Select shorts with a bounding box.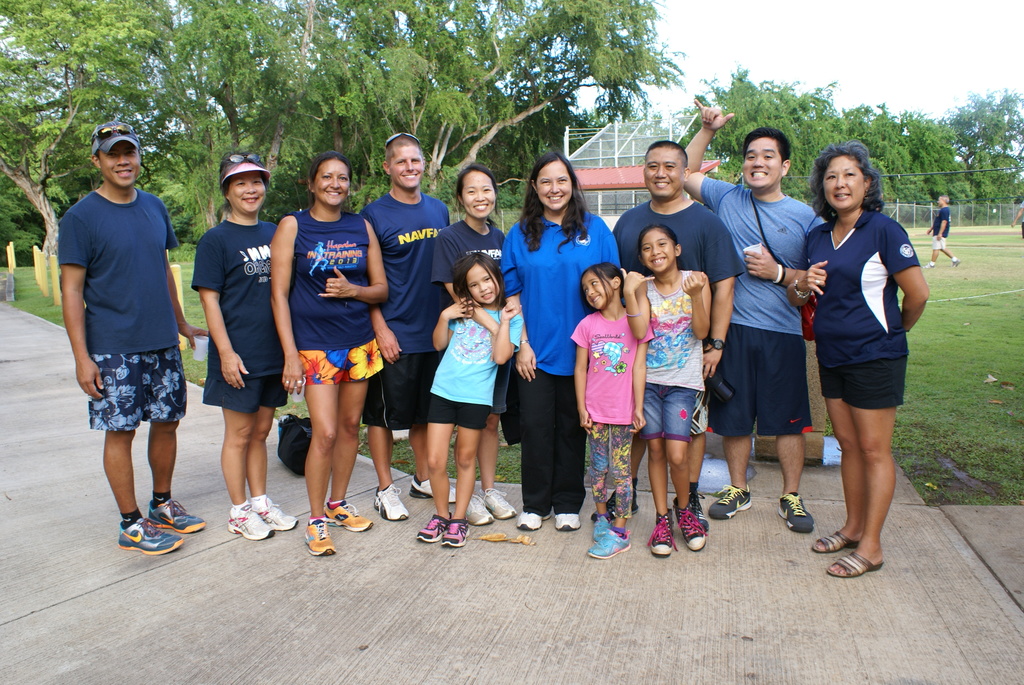
932, 236, 945, 256.
